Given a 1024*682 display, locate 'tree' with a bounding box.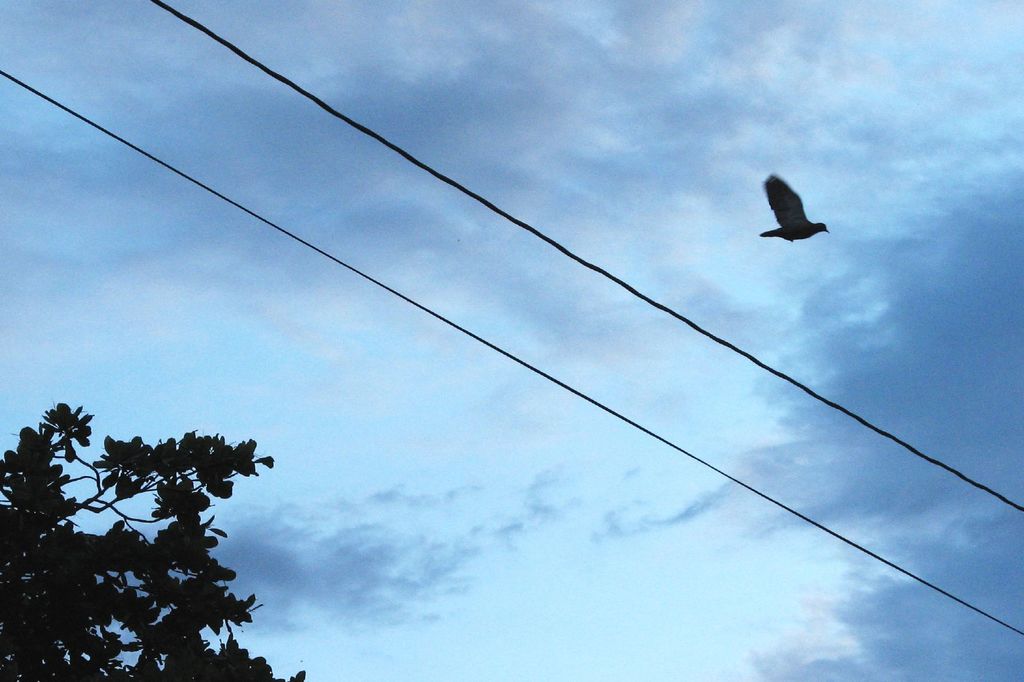
Located: [0, 400, 305, 681].
